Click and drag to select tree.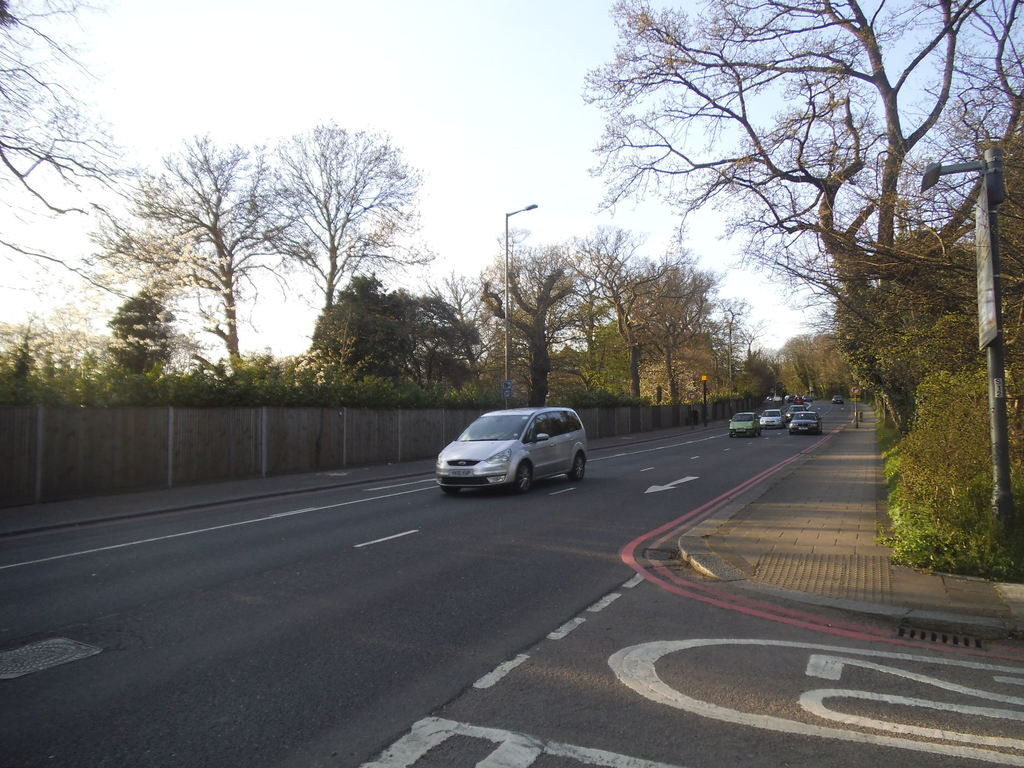
Selection: 274, 126, 444, 308.
